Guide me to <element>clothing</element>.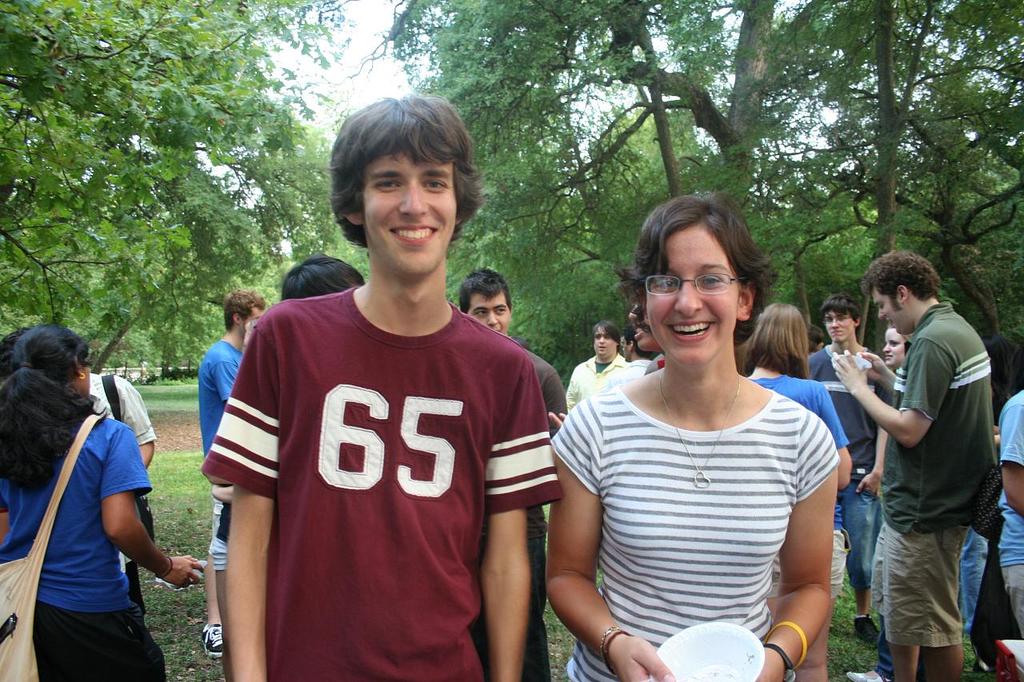
Guidance: detection(548, 387, 845, 681).
